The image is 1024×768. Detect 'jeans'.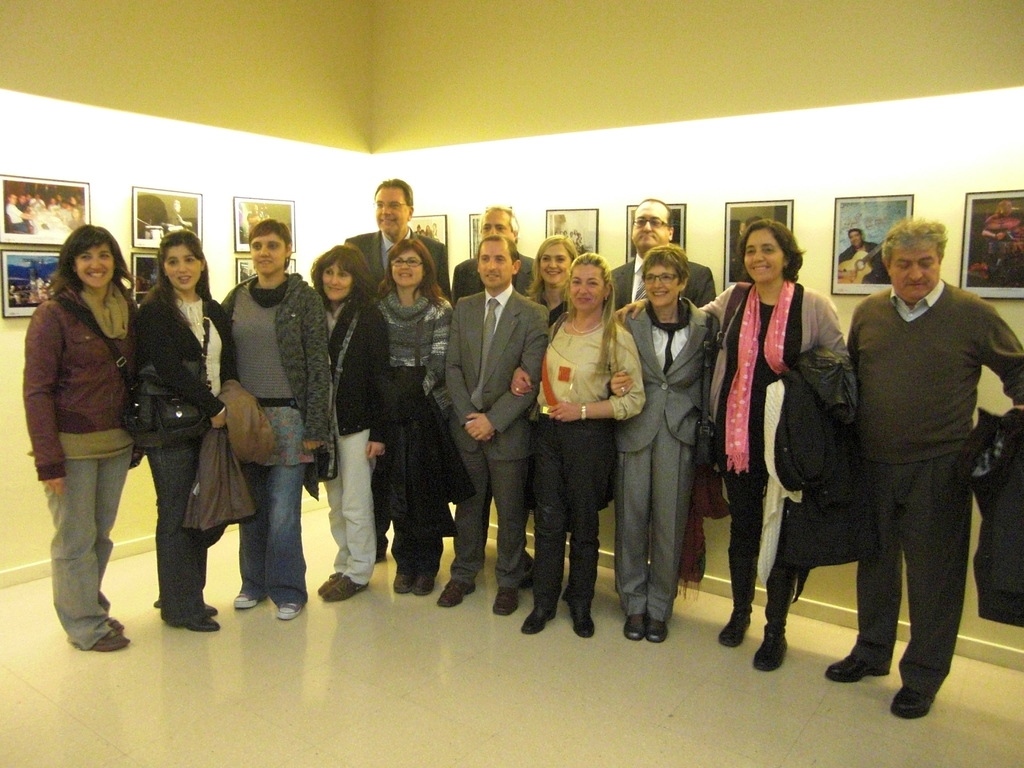
Detection: {"x1": 141, "y1": 442, "x2": 207, "y2": 619}.
